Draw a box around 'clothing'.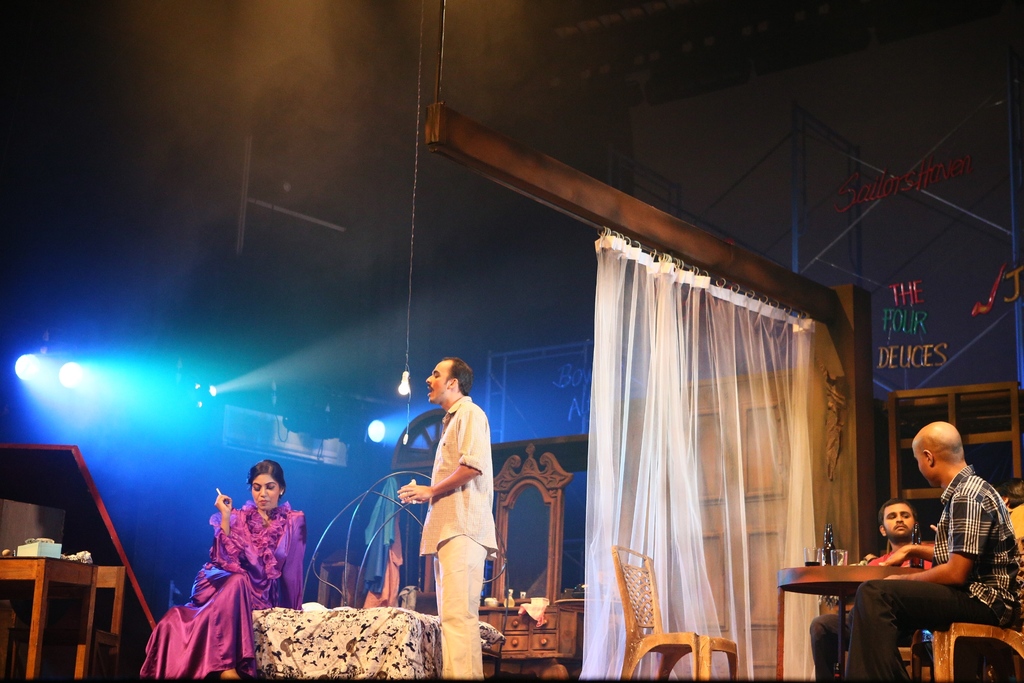
detection(401, 385, 500, 627).
